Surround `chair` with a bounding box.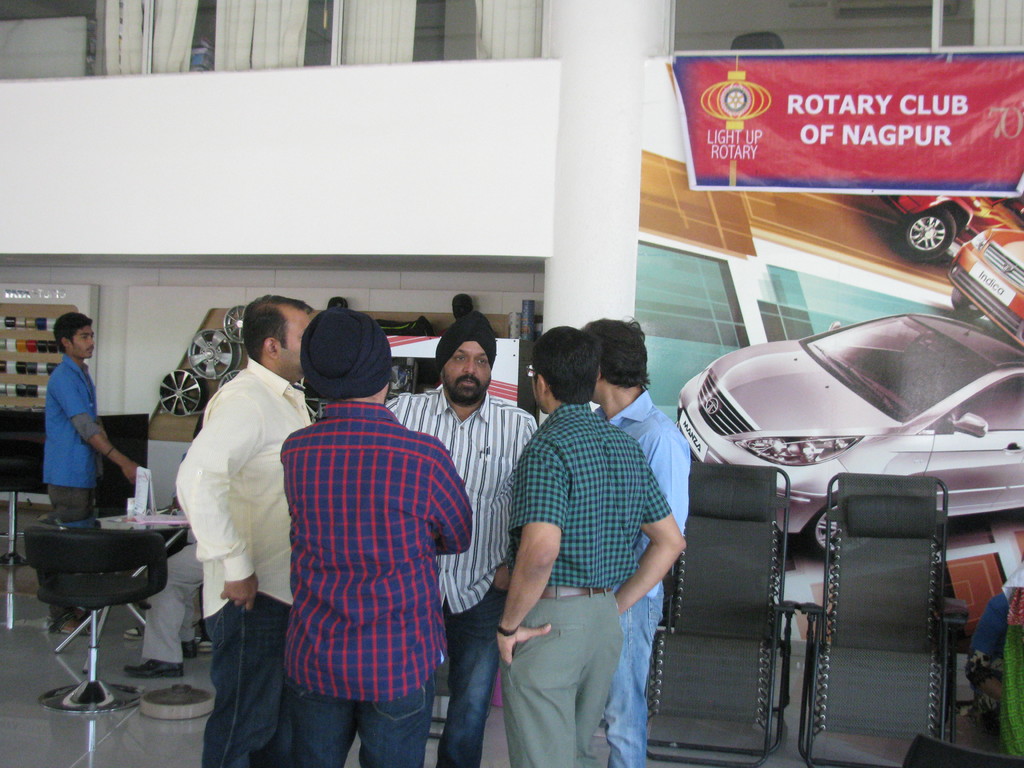
box=[799, 470, 965, 767].
